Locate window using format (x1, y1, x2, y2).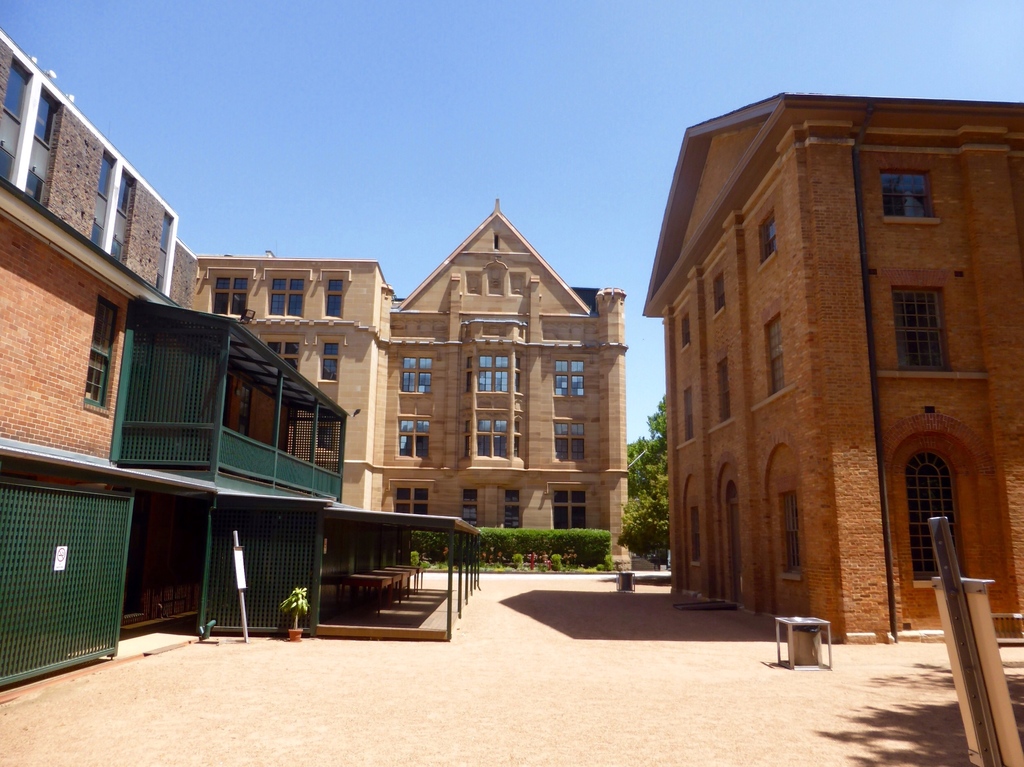
(880, 165, 946, 230).
